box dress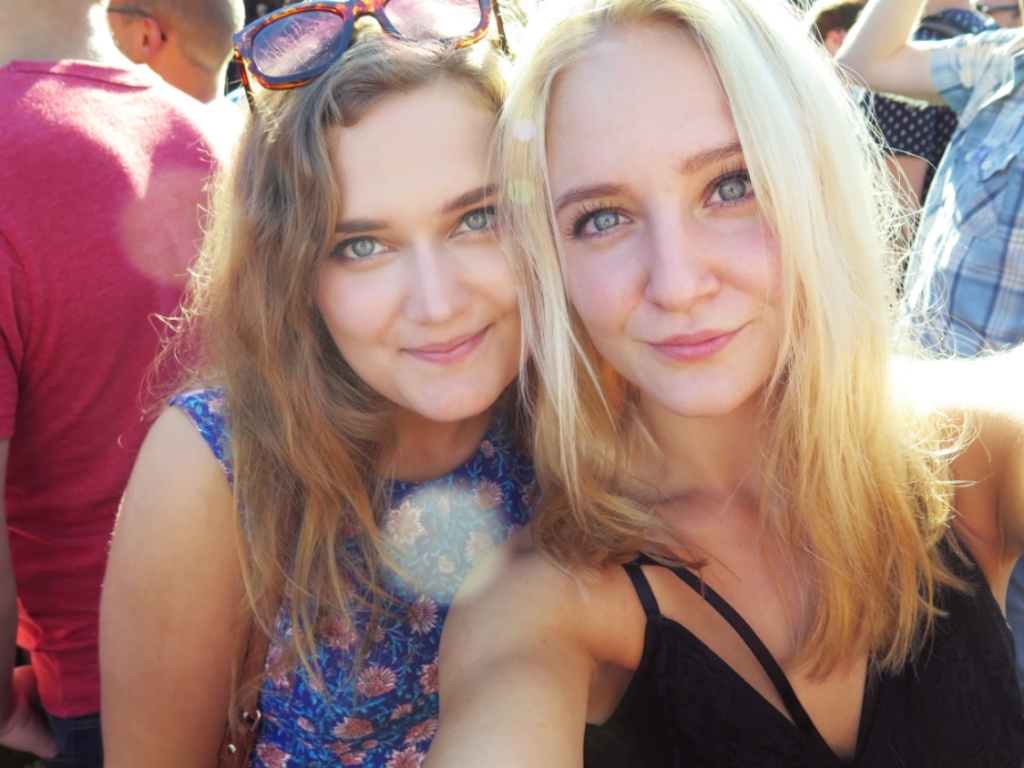
box=[591, 494, 1023, 767]
